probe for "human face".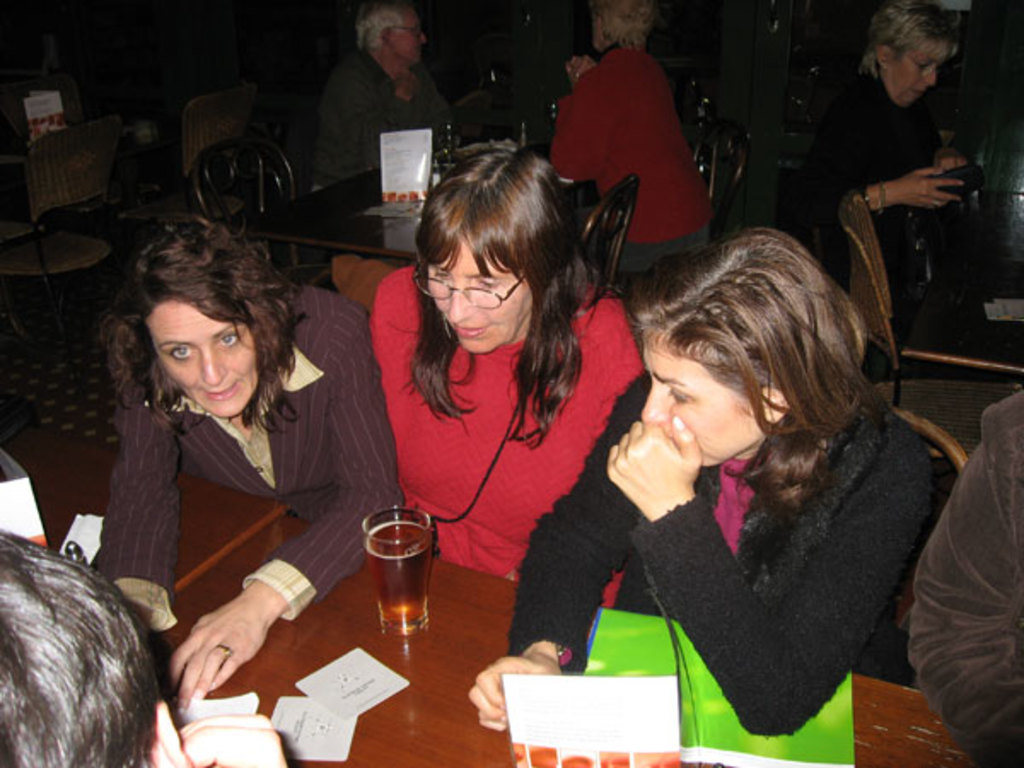
Probe result: x1=148, y1=299, x2=253, y2=416.
